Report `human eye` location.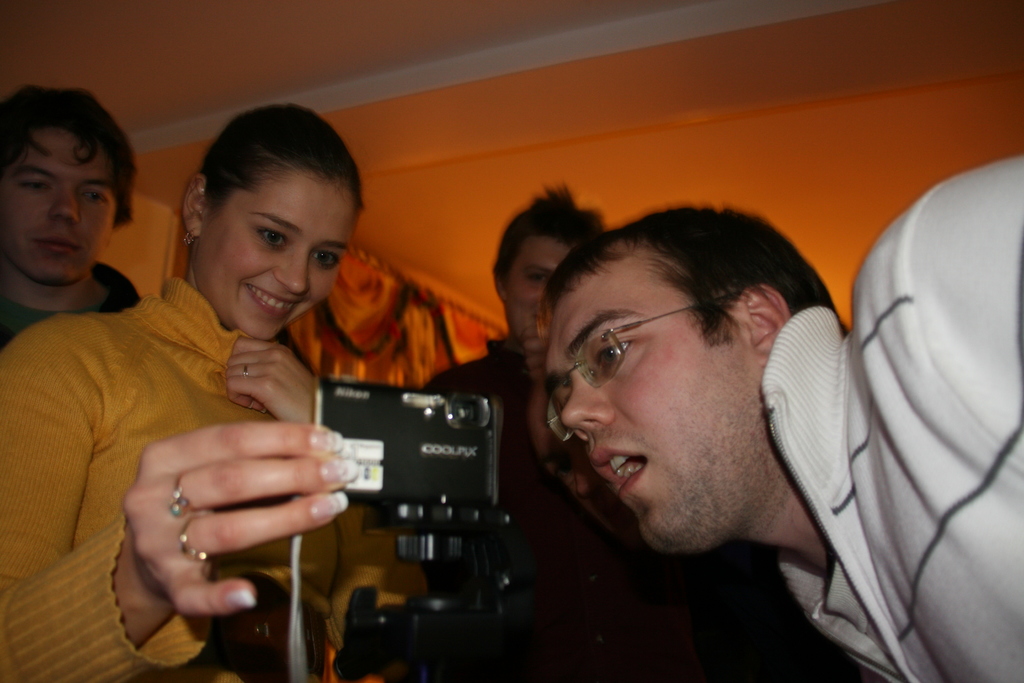
Report: (84, 192, 111, 206).
